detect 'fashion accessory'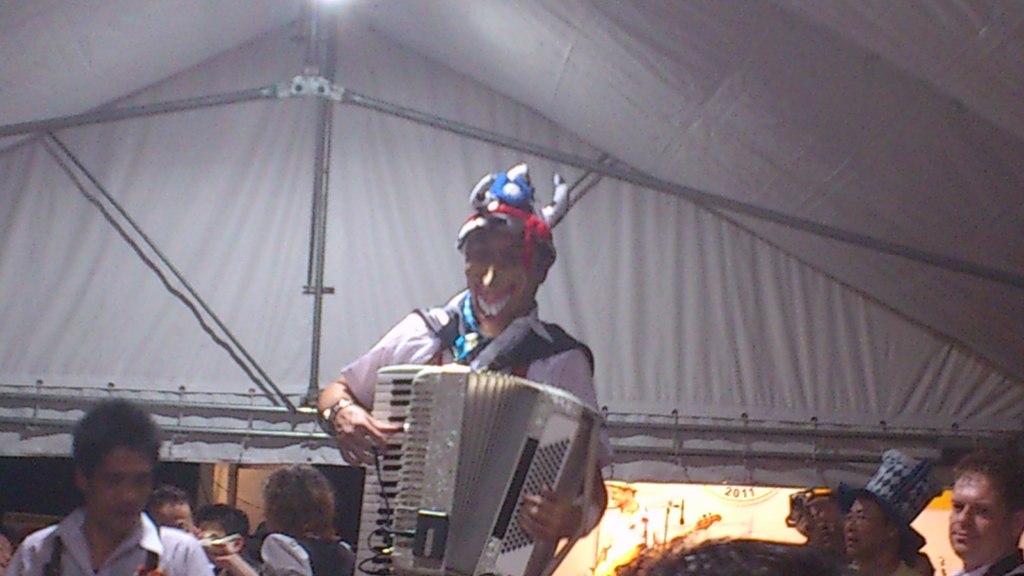
locate(327, 399, 351, 435)
